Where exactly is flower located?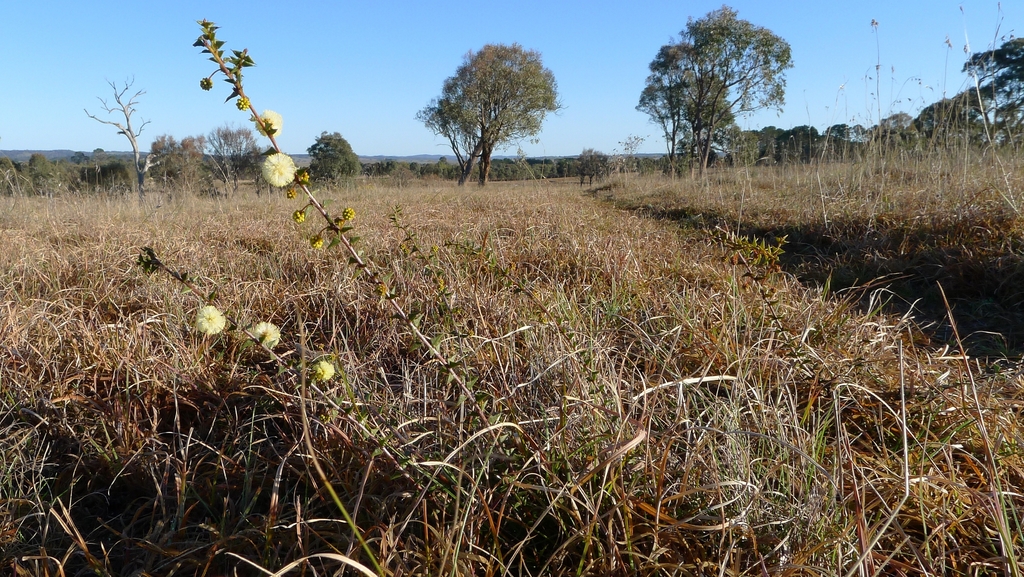
Its bounding box is 297 167 307 187.
